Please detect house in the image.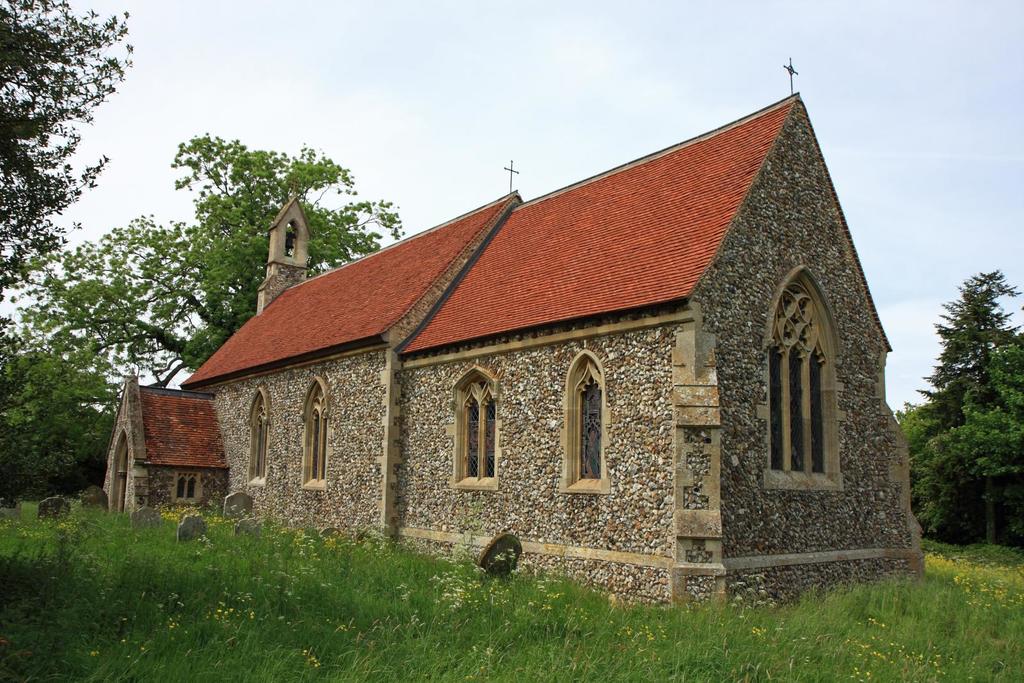
select_region(99, 365, 230, 517).
